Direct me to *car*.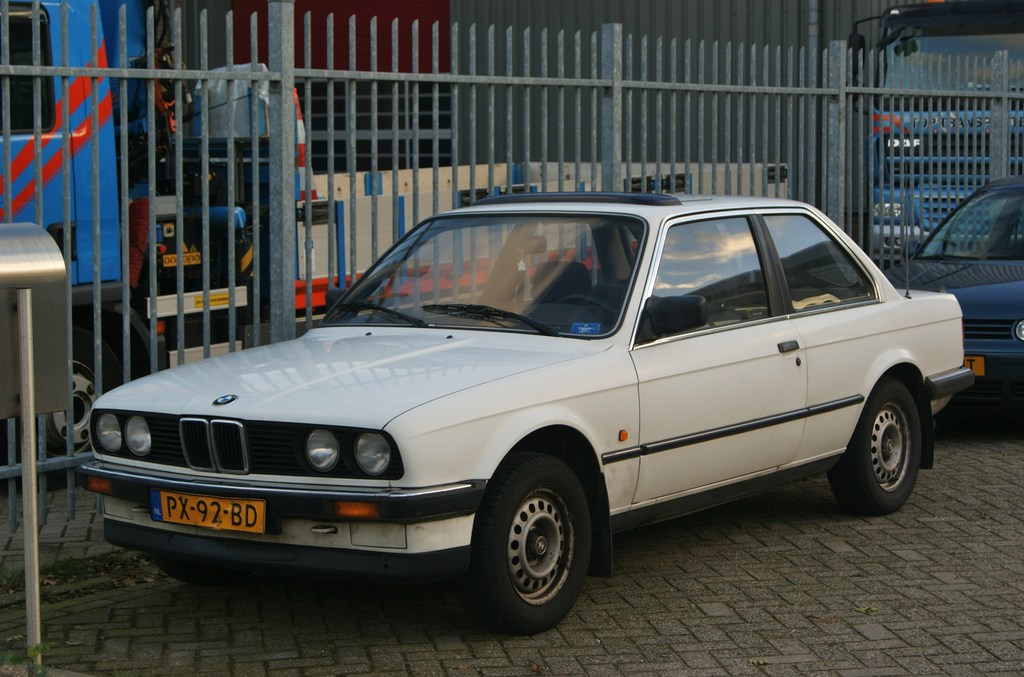
Direction: locate(67, 188, 975, 637).
